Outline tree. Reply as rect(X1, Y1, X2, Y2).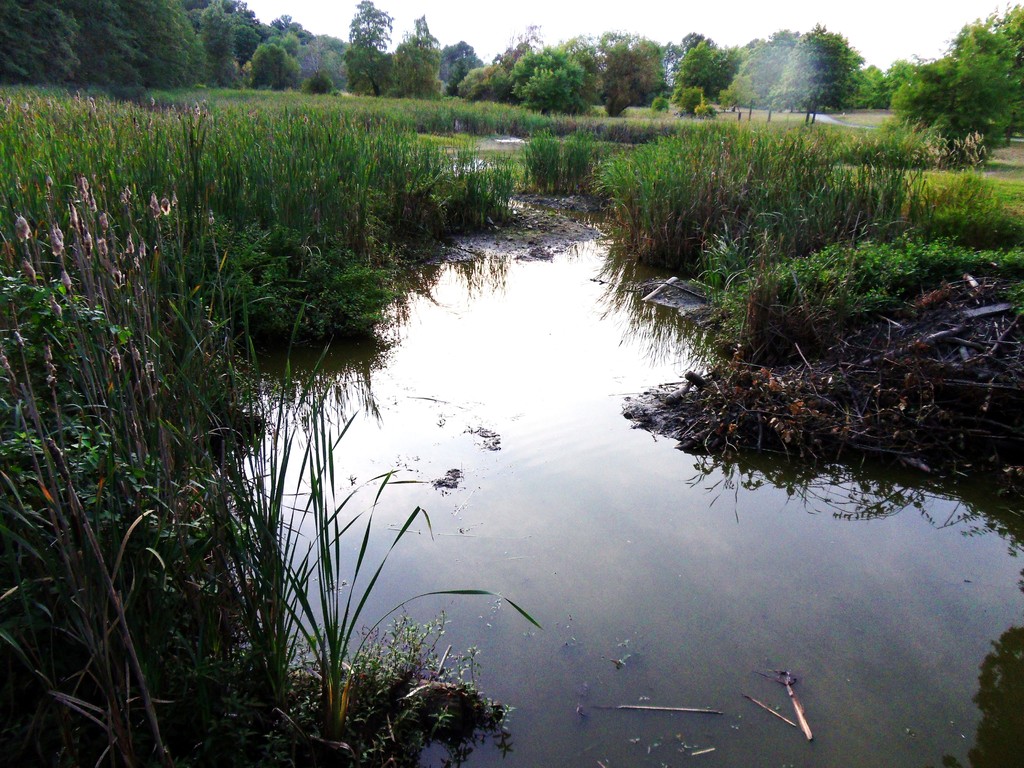
rect(985, 0, 1023, 140).
